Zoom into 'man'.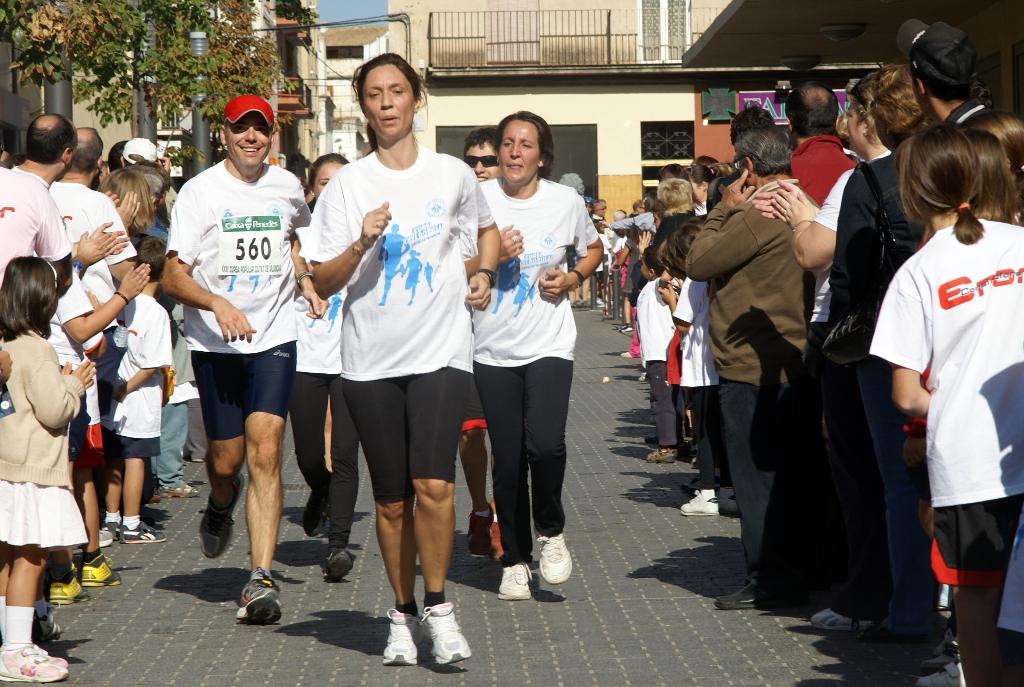
Zoom target: 463:122:500:564.
